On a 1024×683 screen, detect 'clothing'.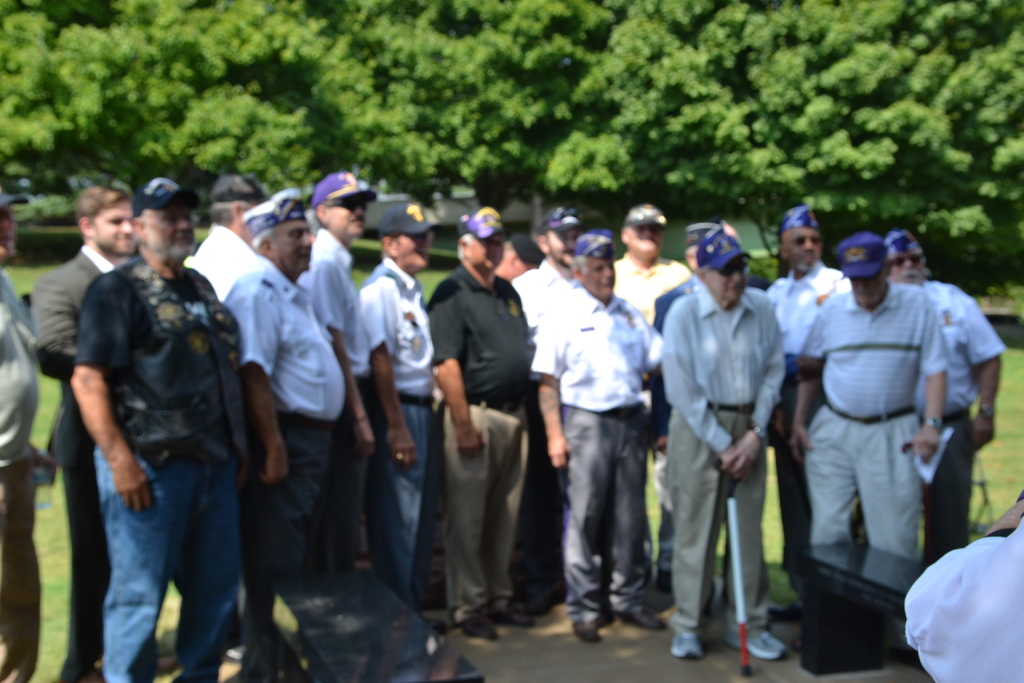
left=213, top=252, right=349, bottom=682.
